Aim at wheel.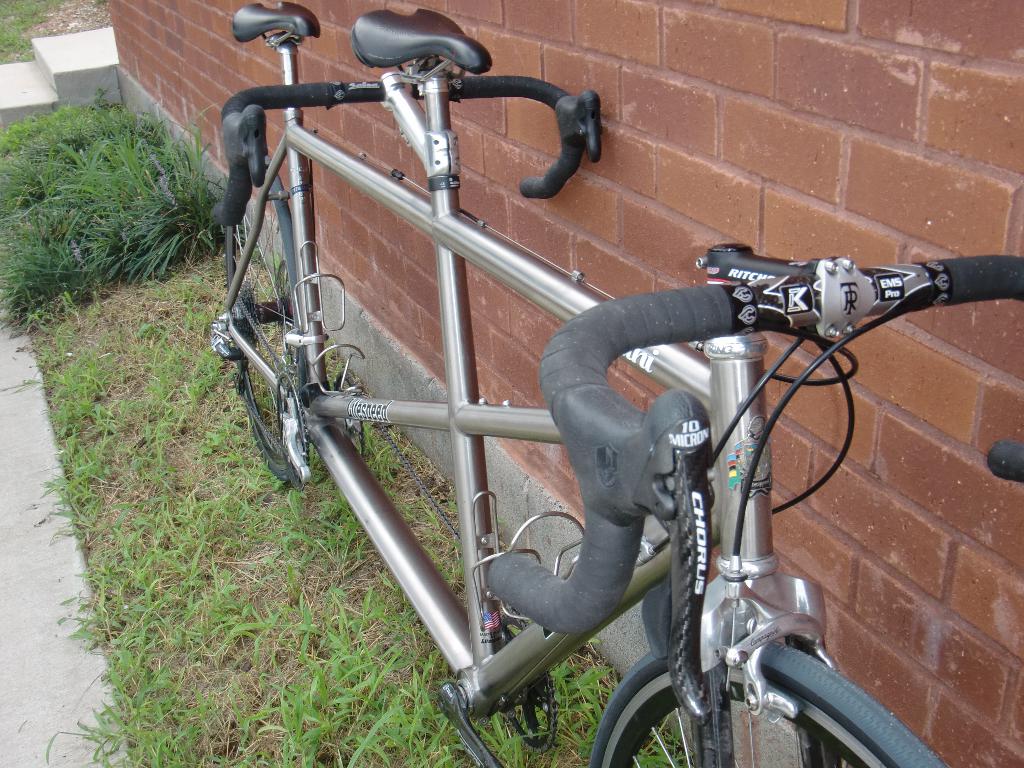
Aimed at (591, 627, 940, 767).
